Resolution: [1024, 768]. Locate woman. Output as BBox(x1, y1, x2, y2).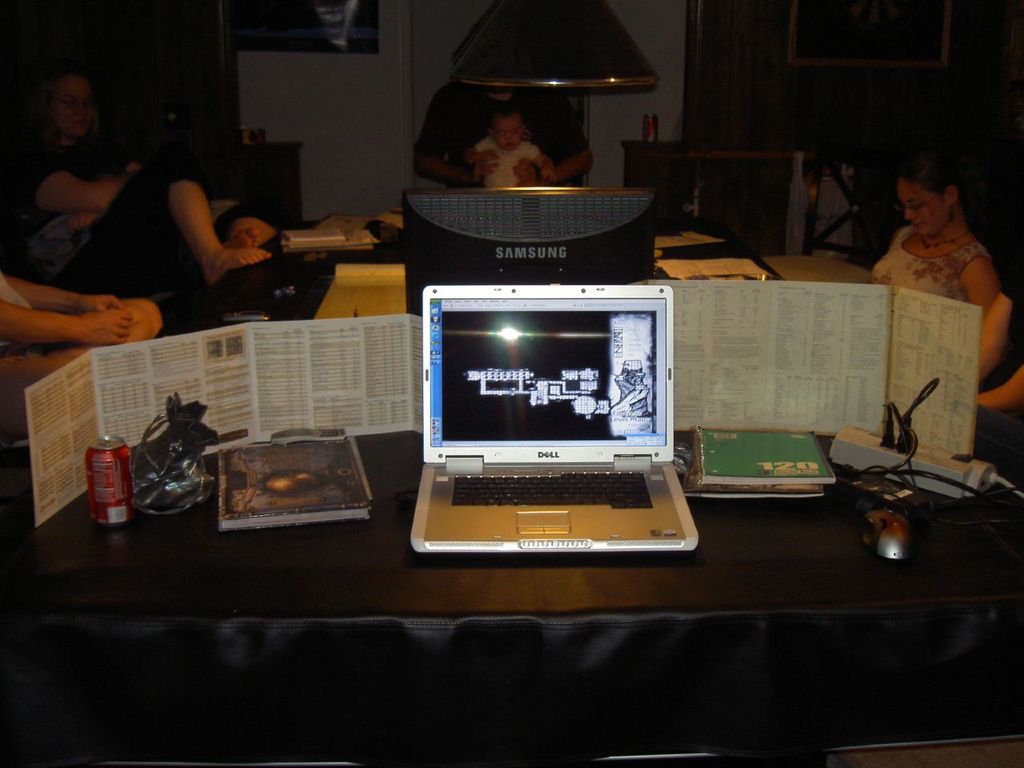
BBox(873, 143, 998, 319).
